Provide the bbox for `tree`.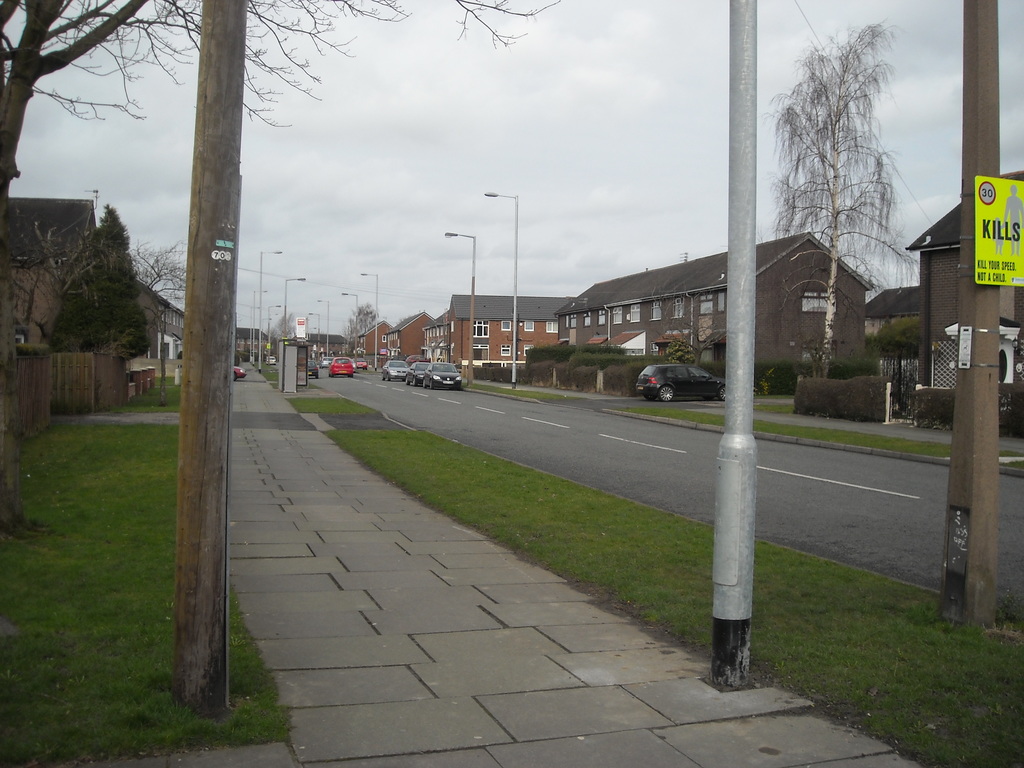
{"x1": 0, "y1": 0, "x2": 416, "y2": 236}.
